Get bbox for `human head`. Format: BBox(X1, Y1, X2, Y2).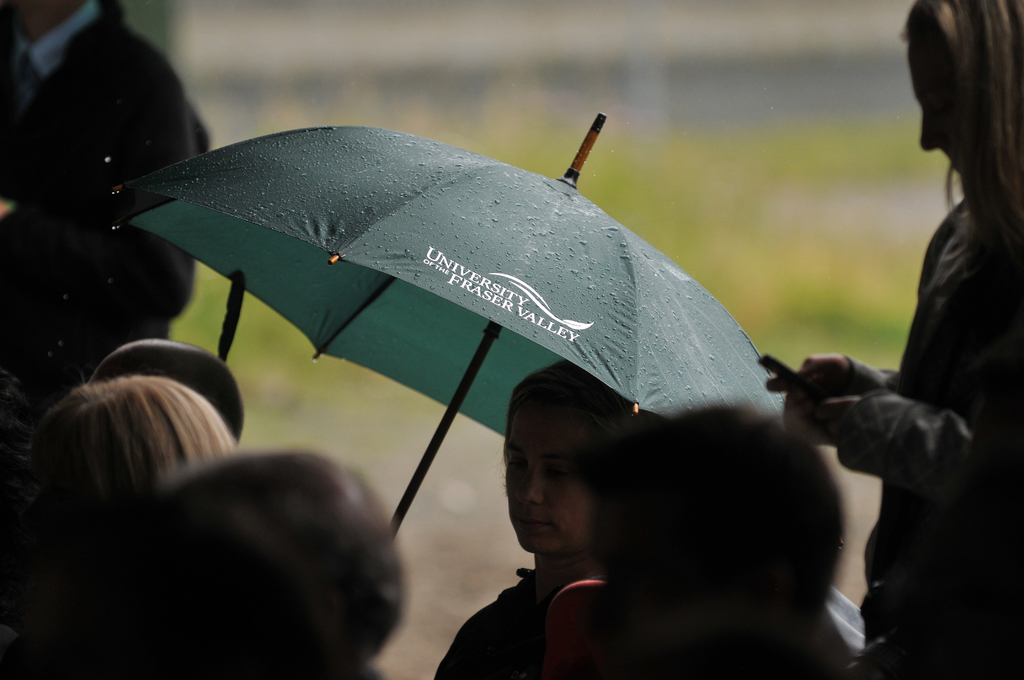
BBox(28, 379, 236, 537).
